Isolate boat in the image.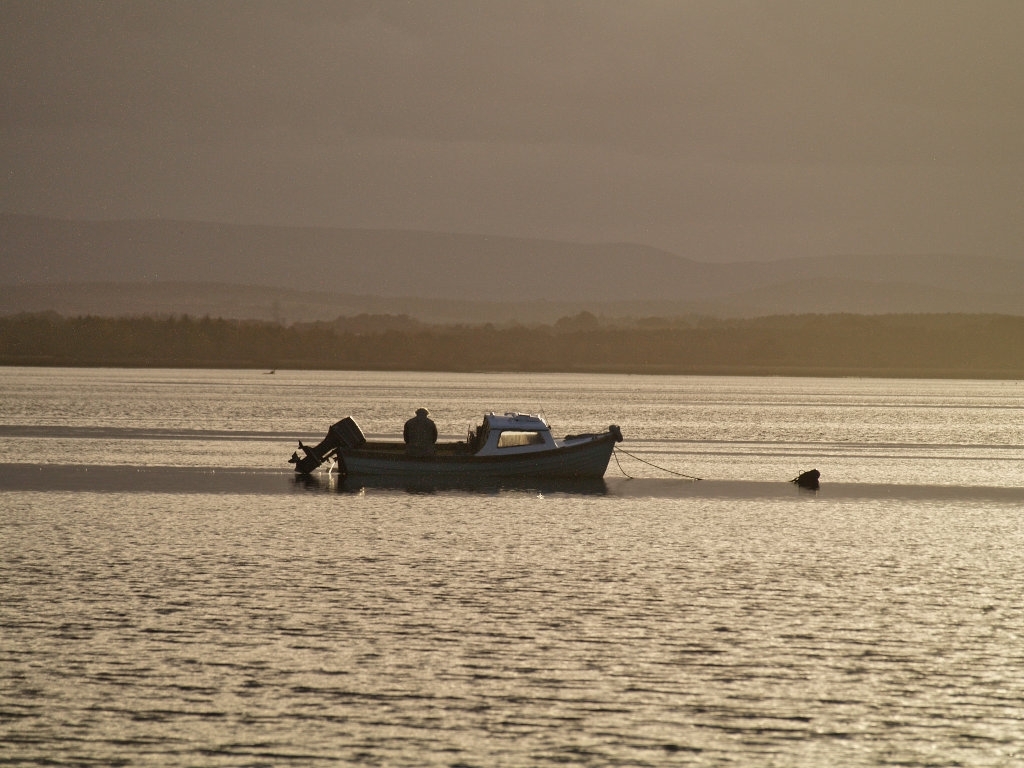
Isolated region: x1=275, y1=398, x2=627, y2=493.
